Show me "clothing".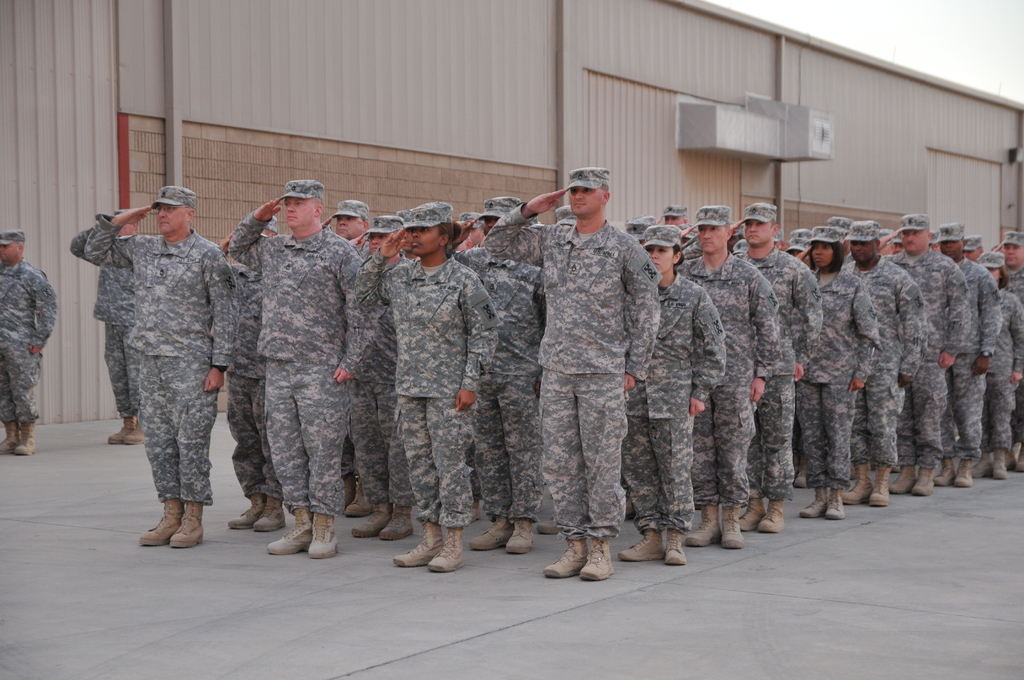
"clothing" is here: region(991, 281, 1023, 446).
